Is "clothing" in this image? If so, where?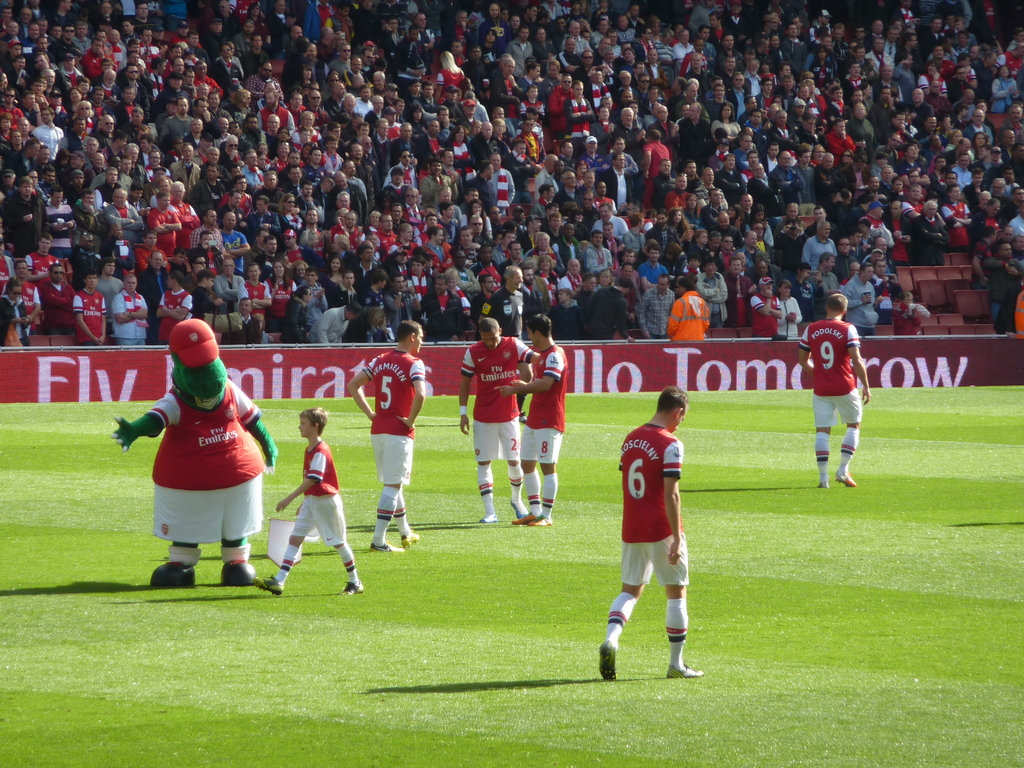
Yes, at {"left": 666, "top": 289, "right": 699, "bottom": 338}.
